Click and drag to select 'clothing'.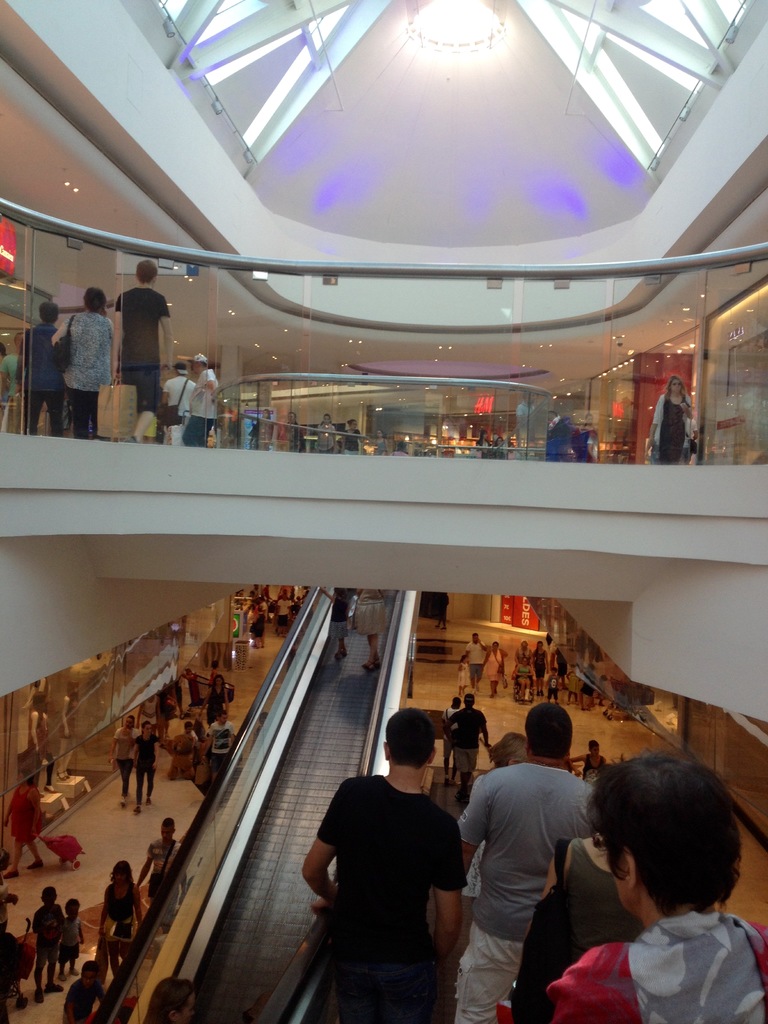
Selection: x1=536 y1=648 x2=544 y2=679.
